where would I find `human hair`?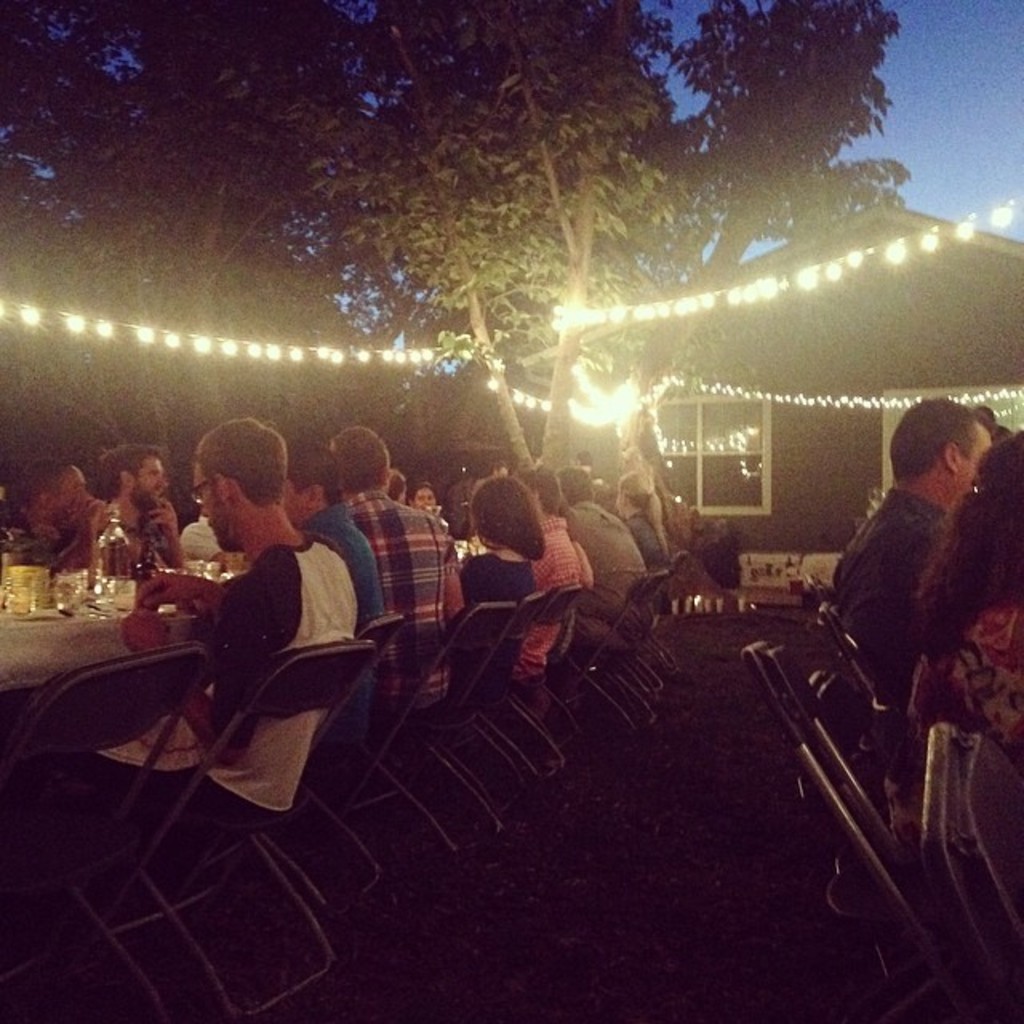
At crop(387, 467, 403, 504).
